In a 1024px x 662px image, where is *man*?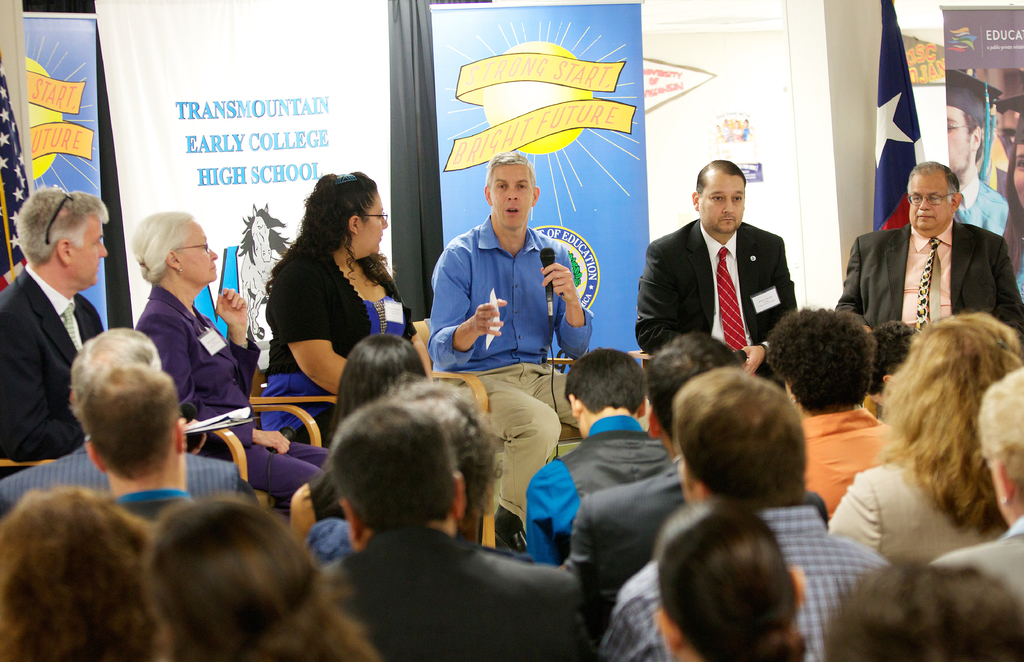
x1=837 y1=157 x2=1023 y2=347.
